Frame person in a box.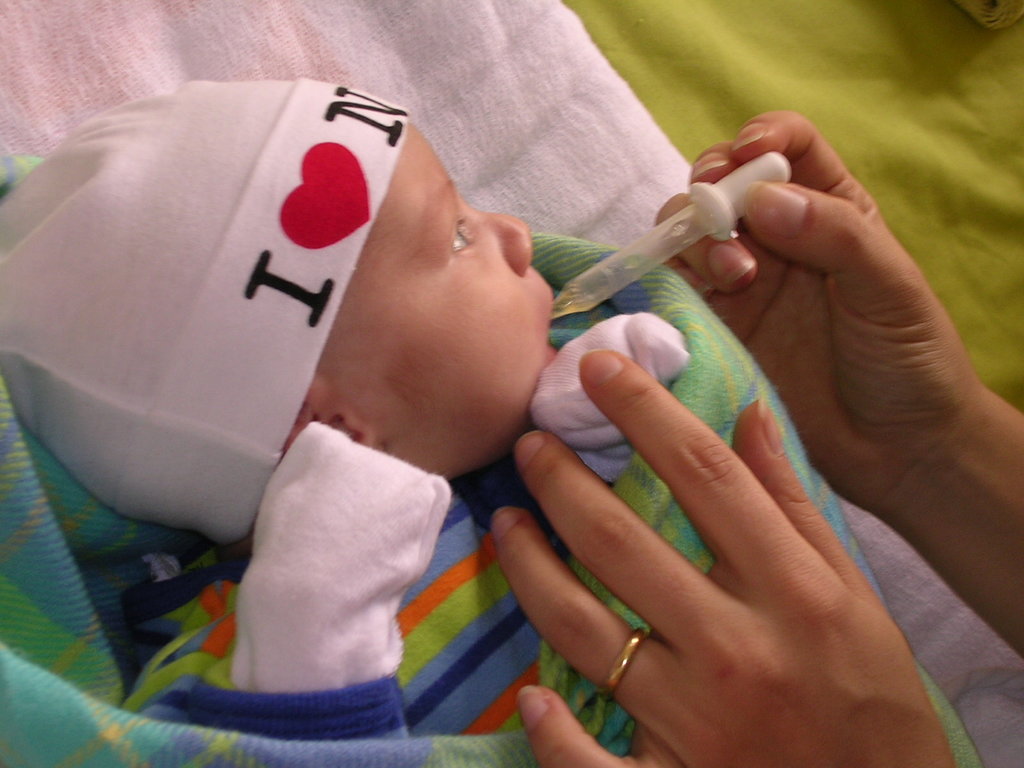
[0,77,691,740].
